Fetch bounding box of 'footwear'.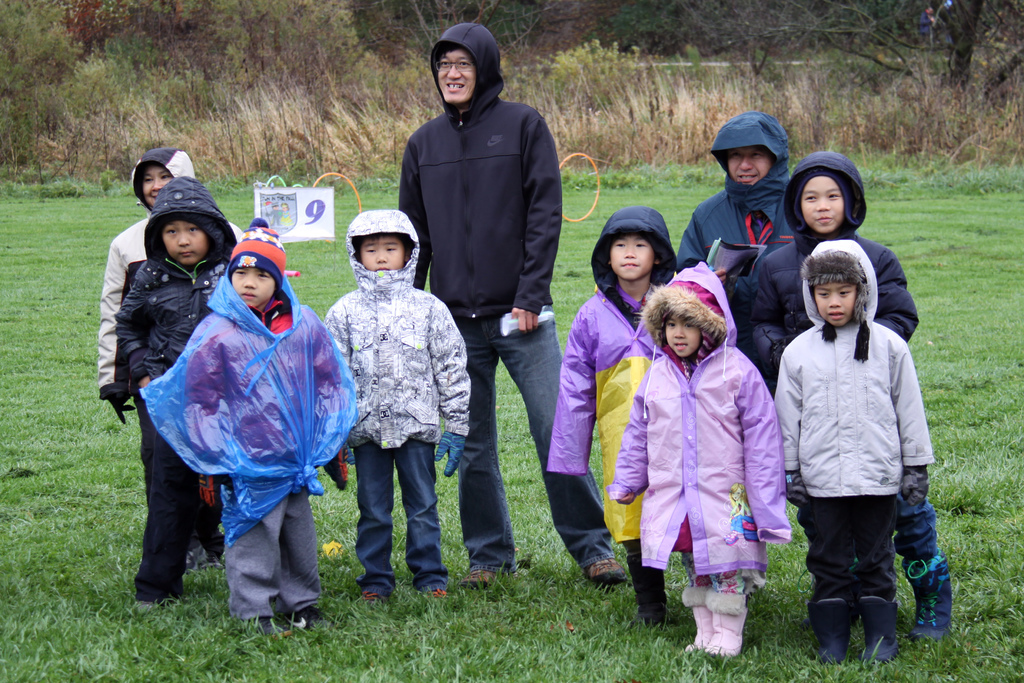
Bbox: <bbox>356, 588, 397, 617</bbox>.
